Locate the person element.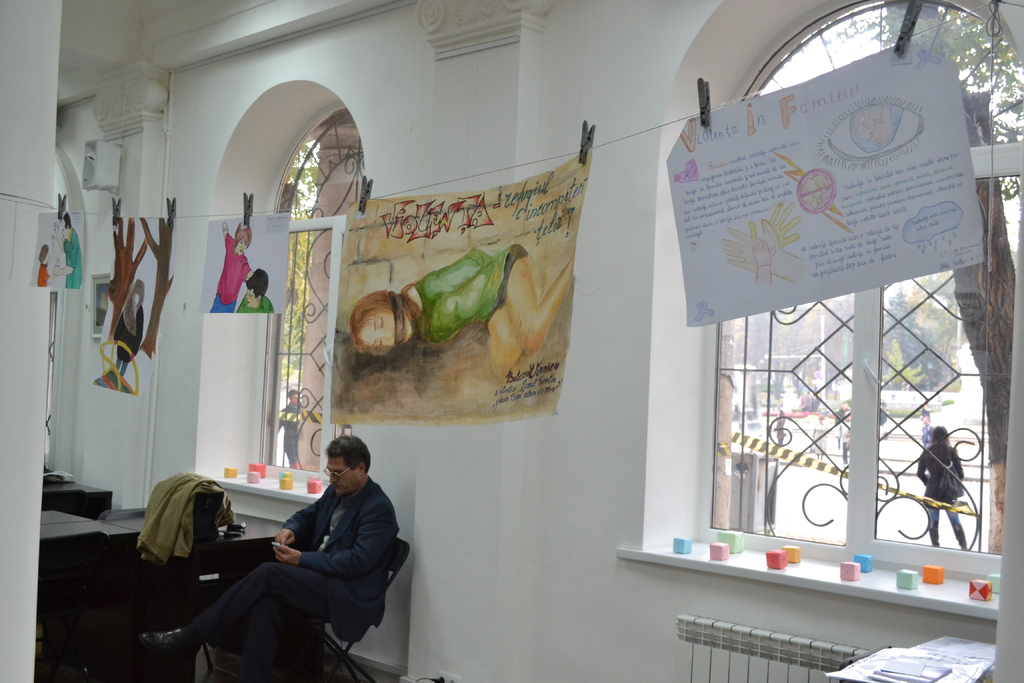
Element bbox: 925, 411, 980, 556.
